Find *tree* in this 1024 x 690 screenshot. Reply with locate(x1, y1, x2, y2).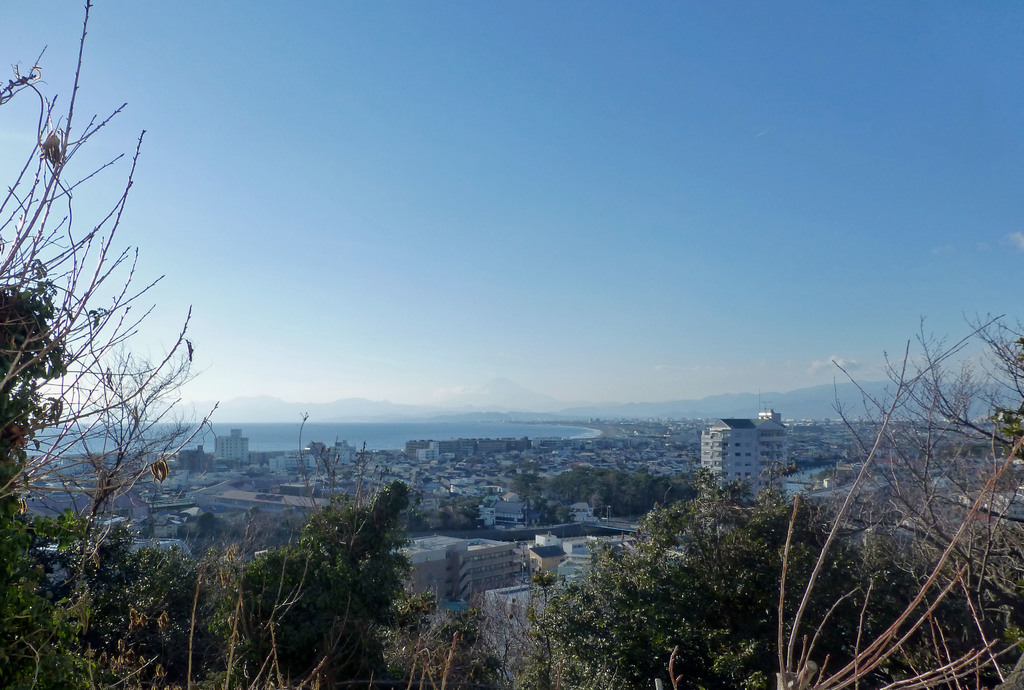
locate(86, 525, 214, 657).
